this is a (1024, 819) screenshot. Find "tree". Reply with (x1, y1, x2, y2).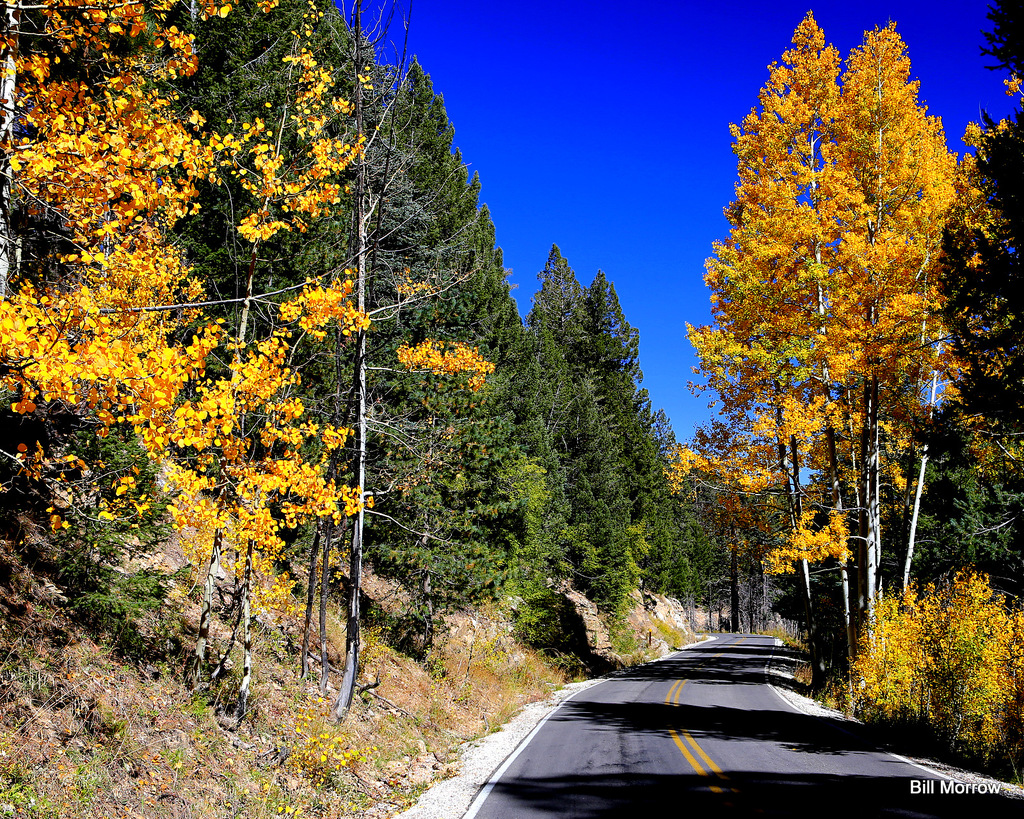
(847, 557, 1009, 754).
